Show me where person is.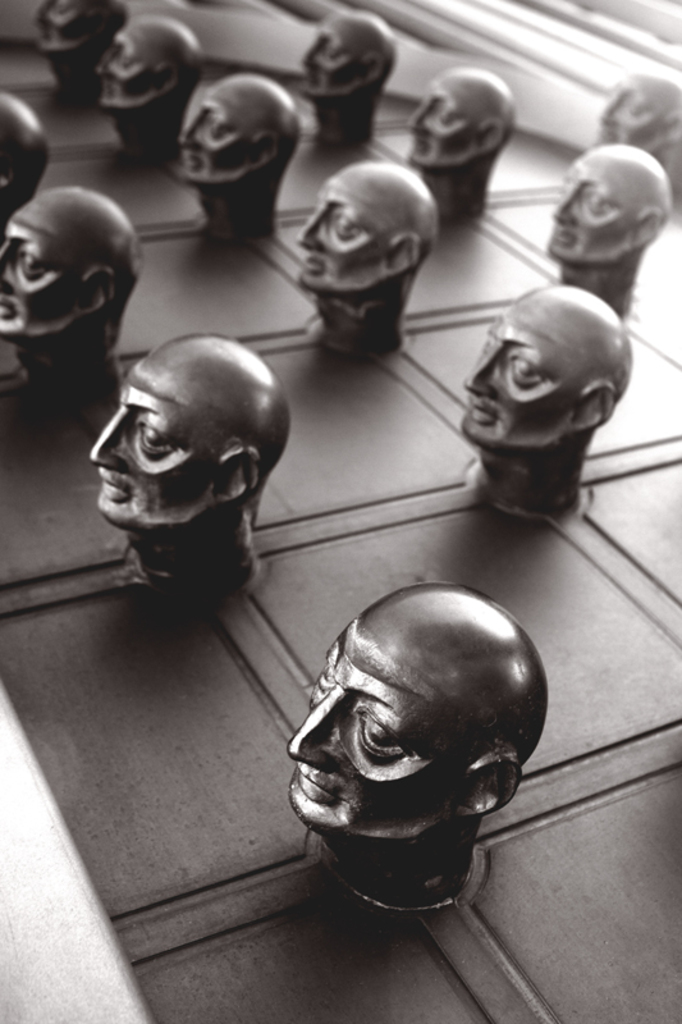
person is at select_region(170, 78, 303, 239).
